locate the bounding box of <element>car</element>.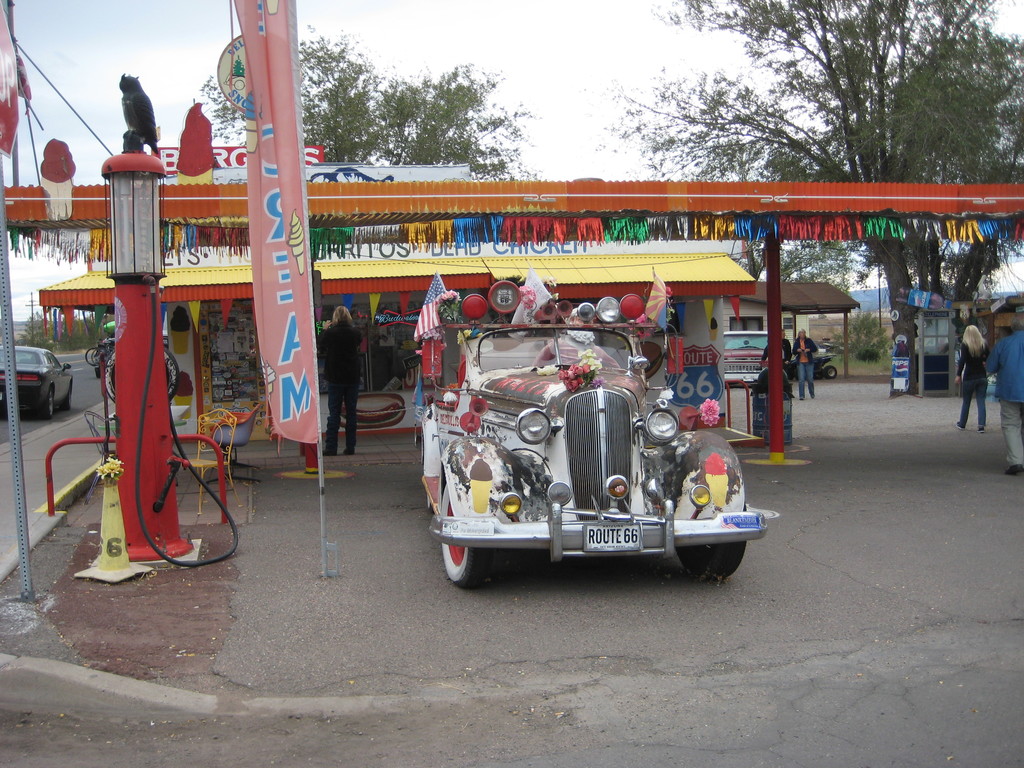
Bounding box: (left=0, top=344, right=74, bottom=417).
